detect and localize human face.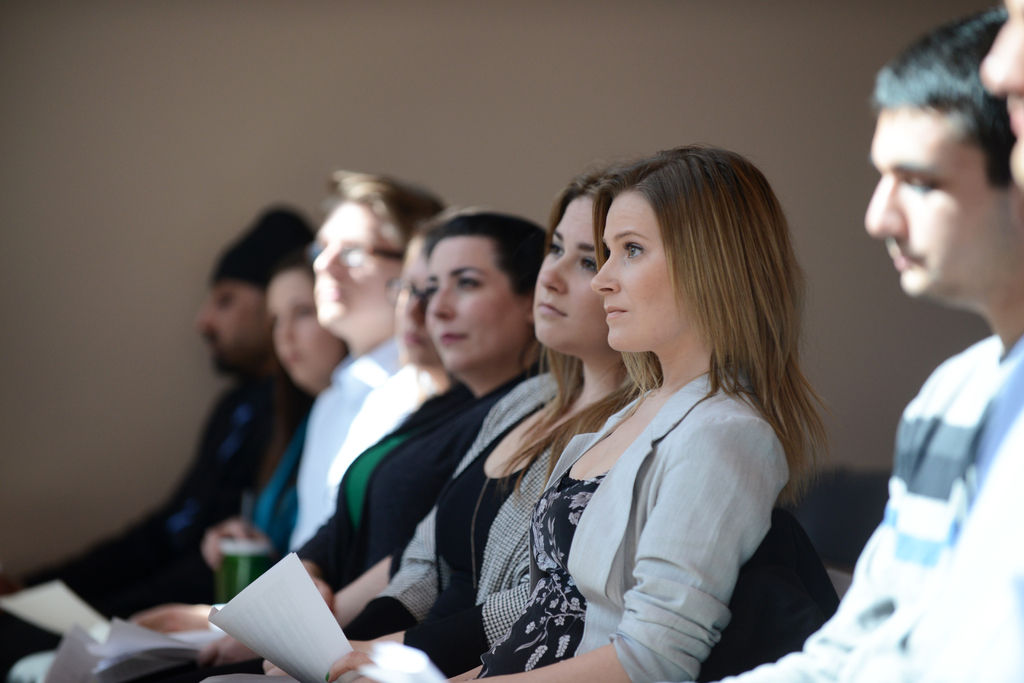
Localized at (309,199,390,330).
